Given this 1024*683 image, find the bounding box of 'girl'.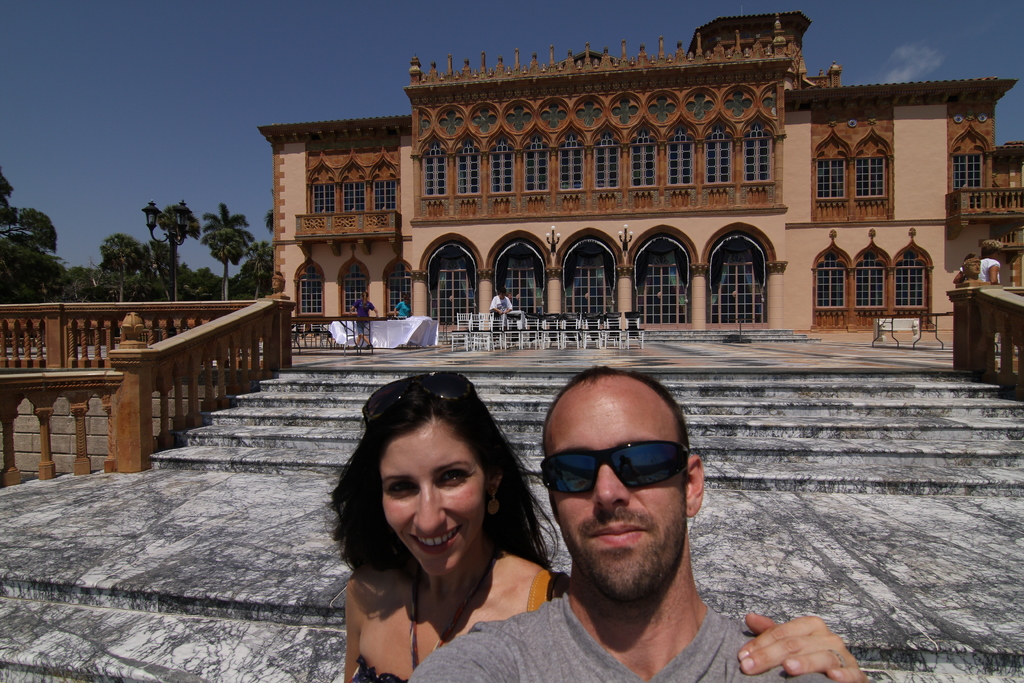
[324,380,868,682].
